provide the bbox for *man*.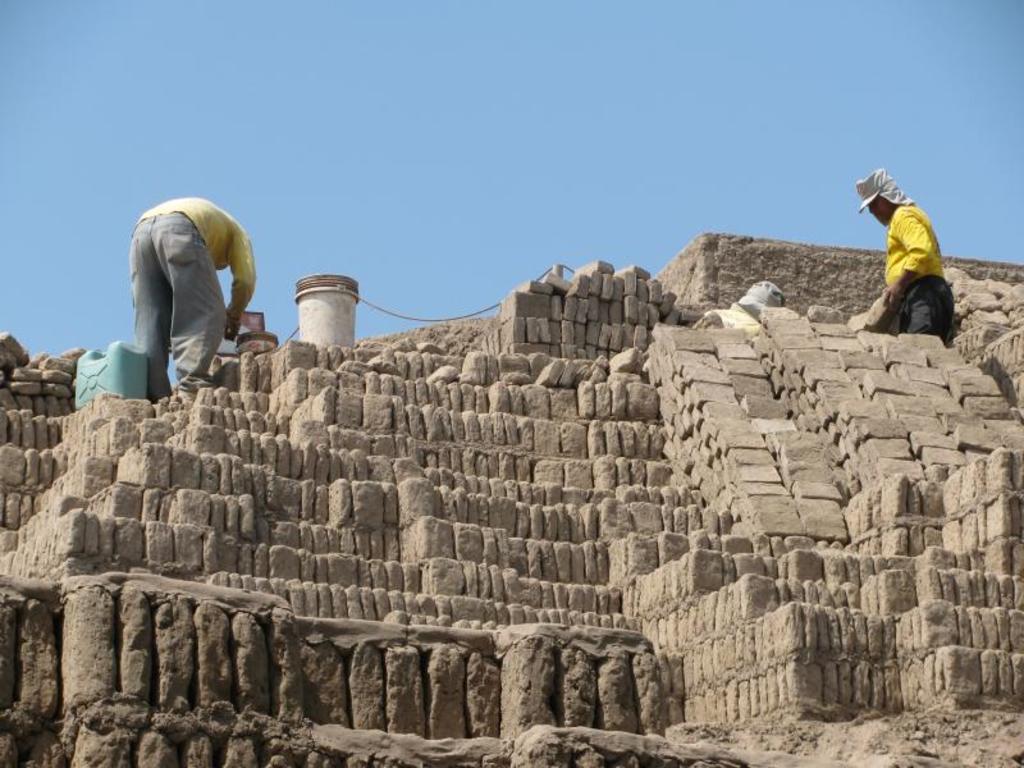
[111,184,255,416].
